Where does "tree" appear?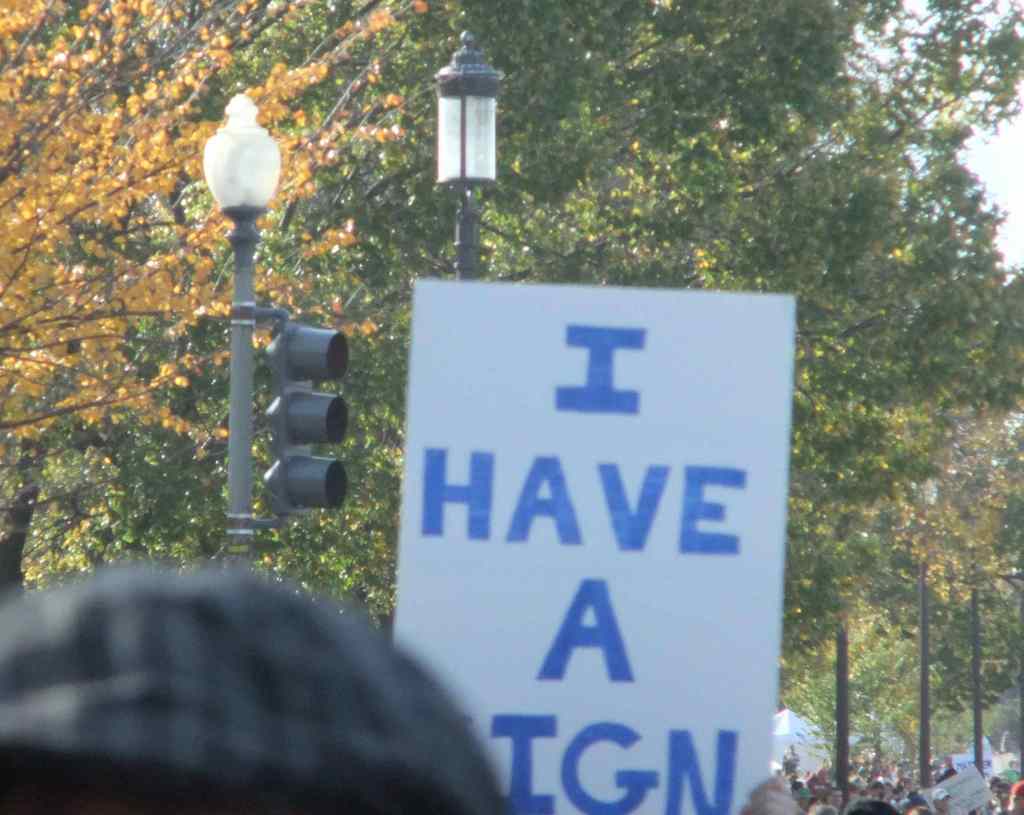
Appears at 0:0:663:593.
